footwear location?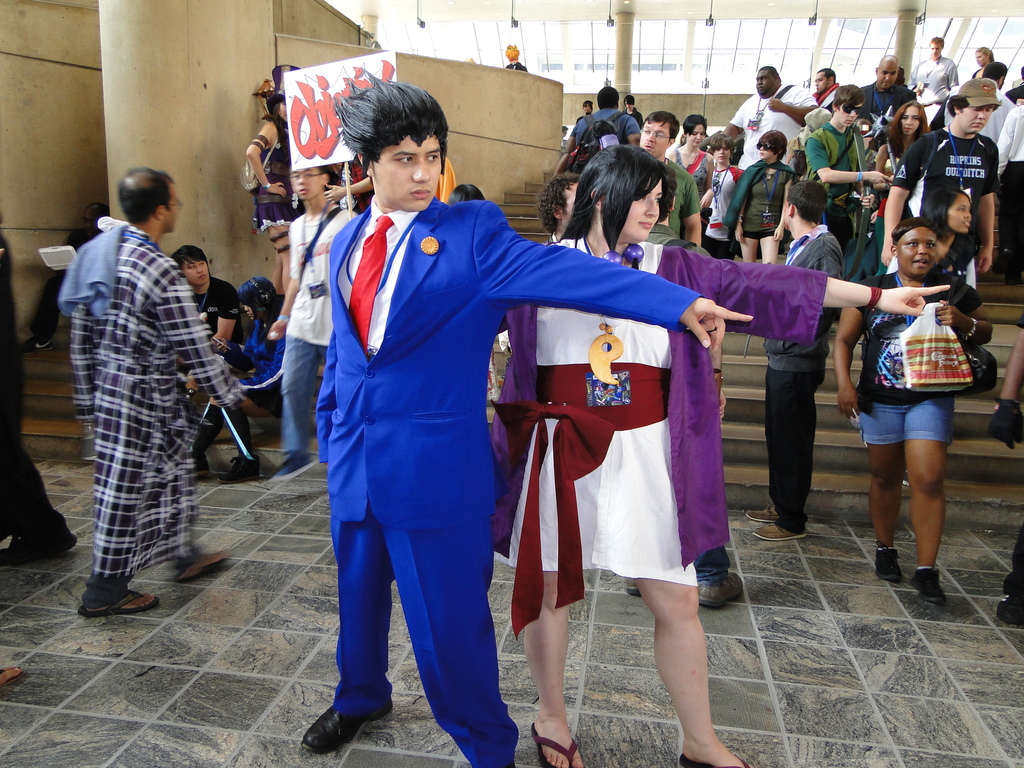
region(913, 566, 947, 607)
